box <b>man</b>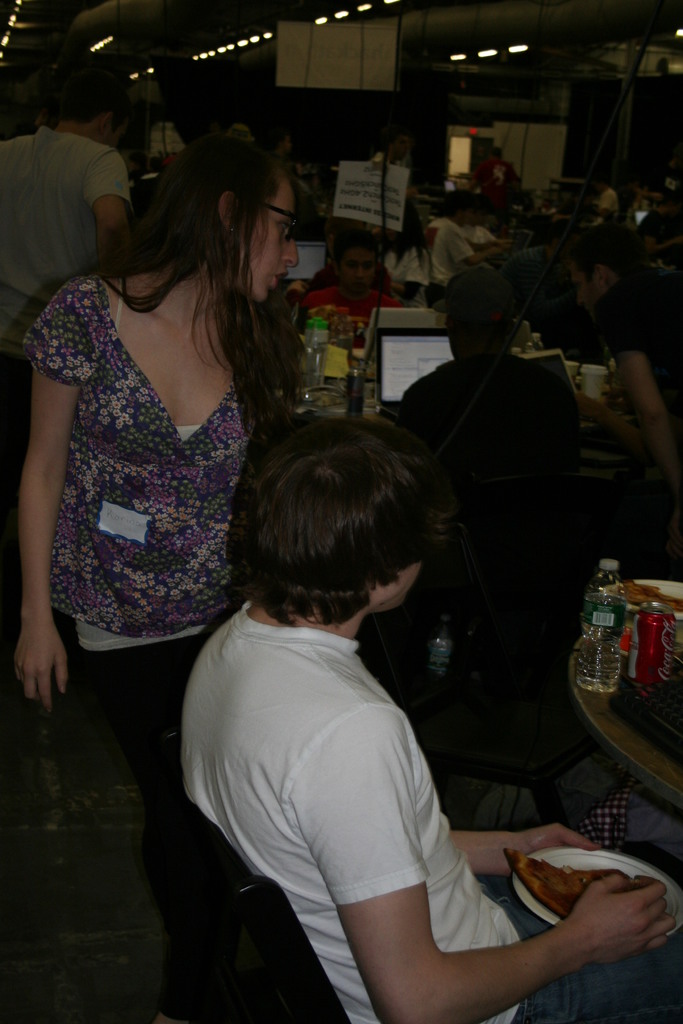
0:83:141:360
